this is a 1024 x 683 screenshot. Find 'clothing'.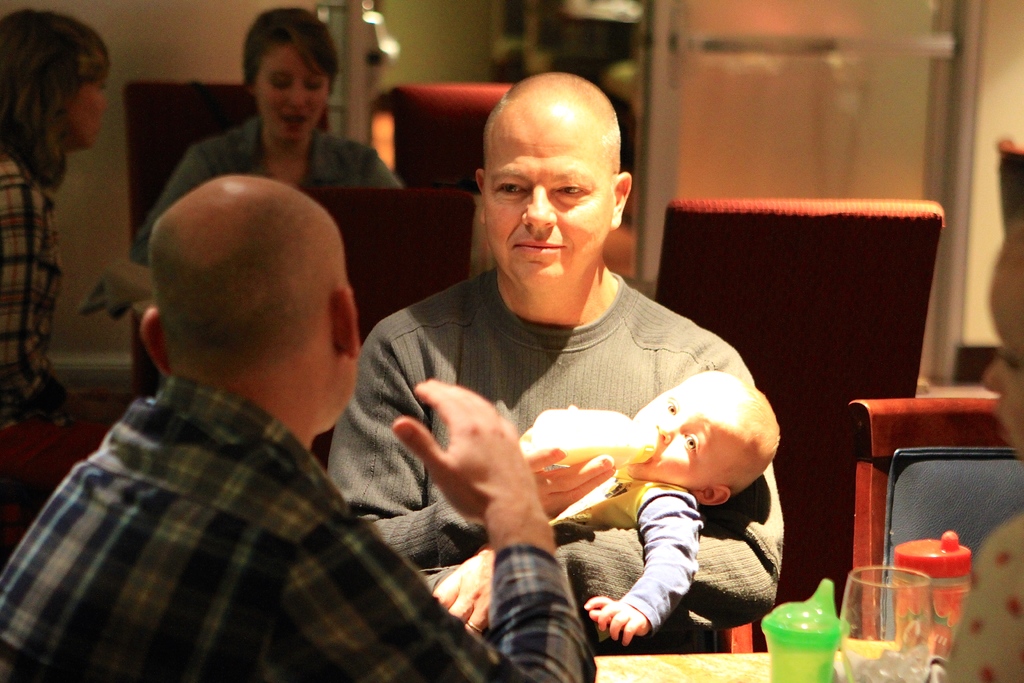
Bounding box: {"x1": 1, "y1": 374, "x2": 596, "y2": 682}.
